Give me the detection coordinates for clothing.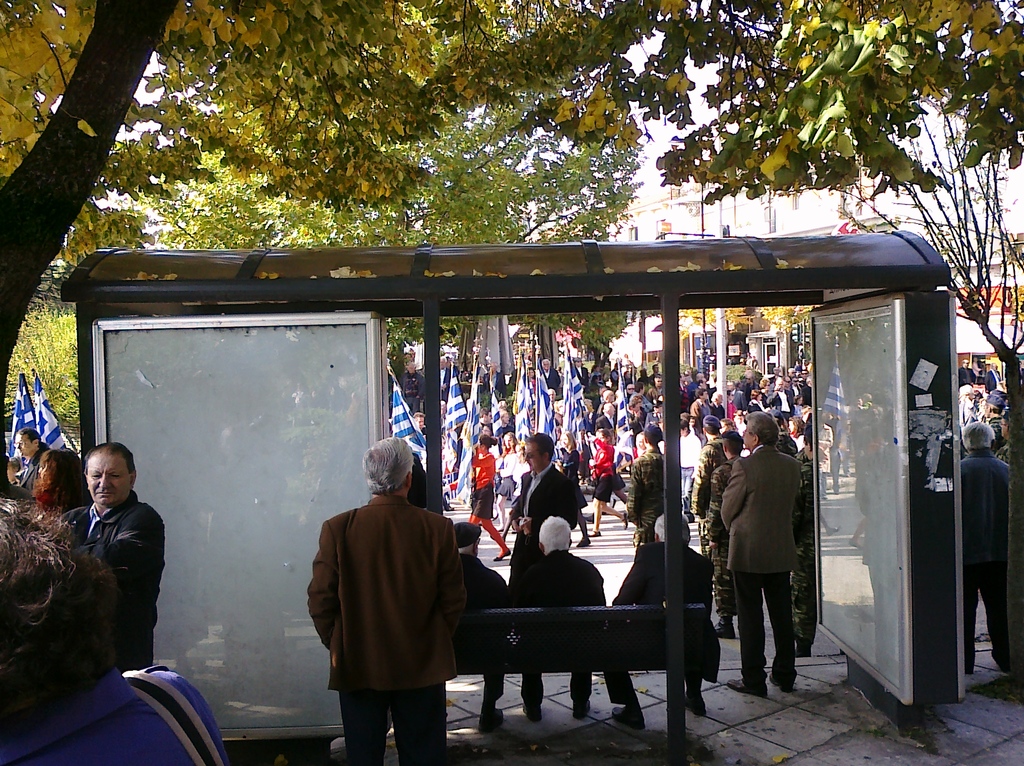
detection(597, 433, 623, 496).
